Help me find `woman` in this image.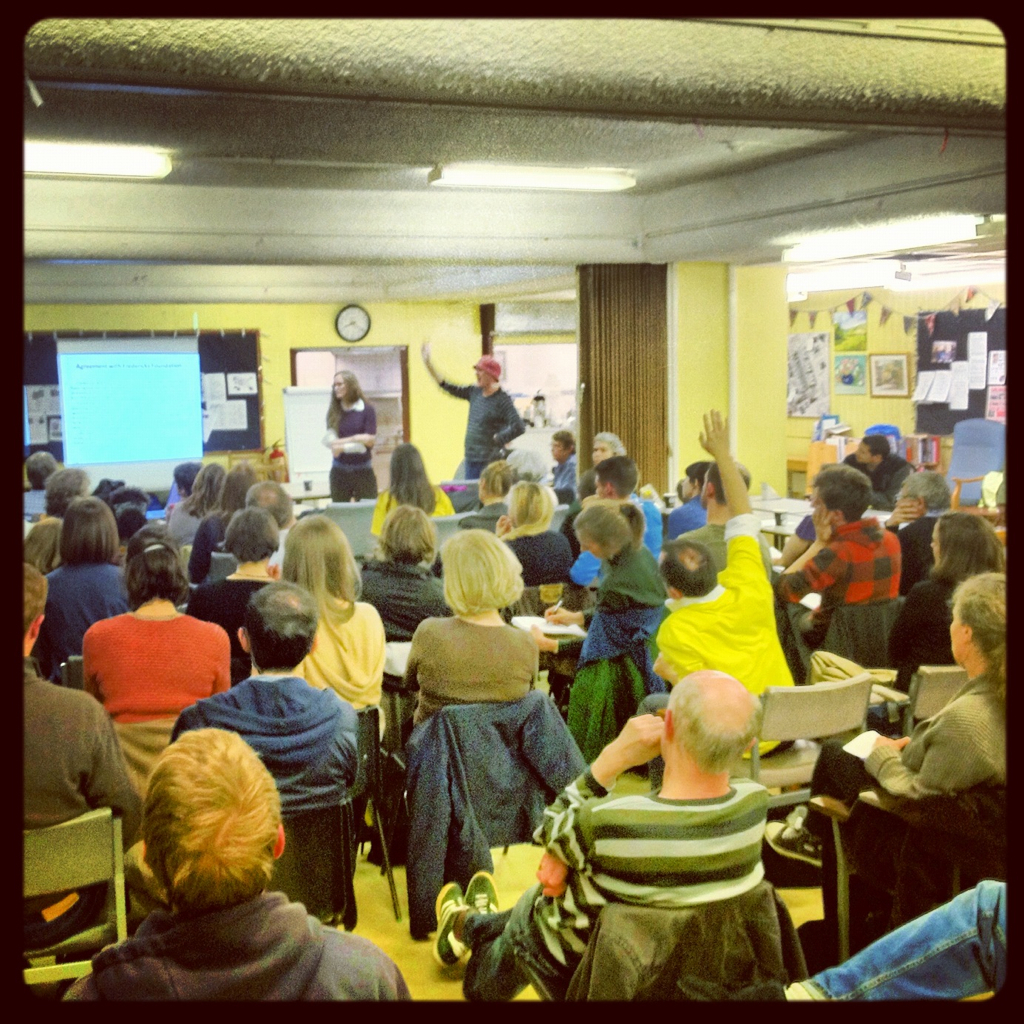
Found it: box(369, 444, 455, 531).
